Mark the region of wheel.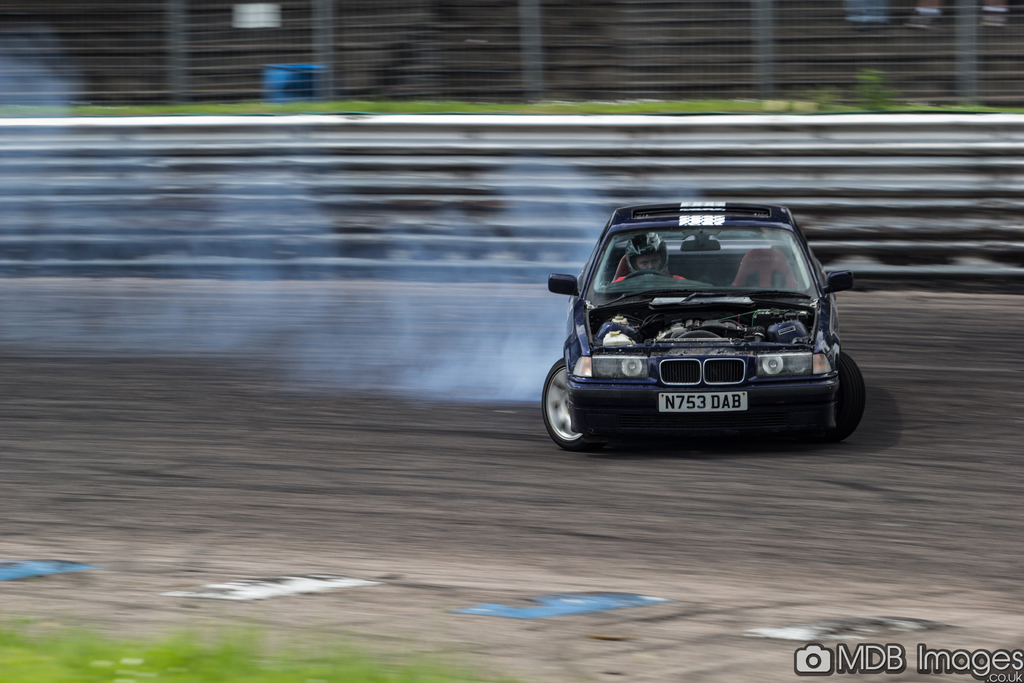
Region: BBox(824, 353, 860, 441).
